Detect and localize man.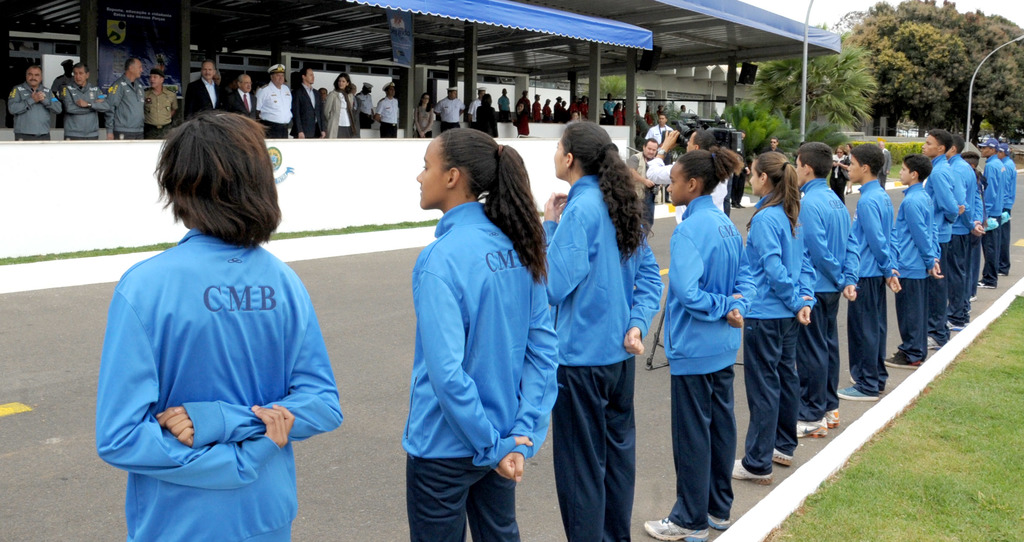
Localized at (left=106, top=59, right=147, bottom=138).
